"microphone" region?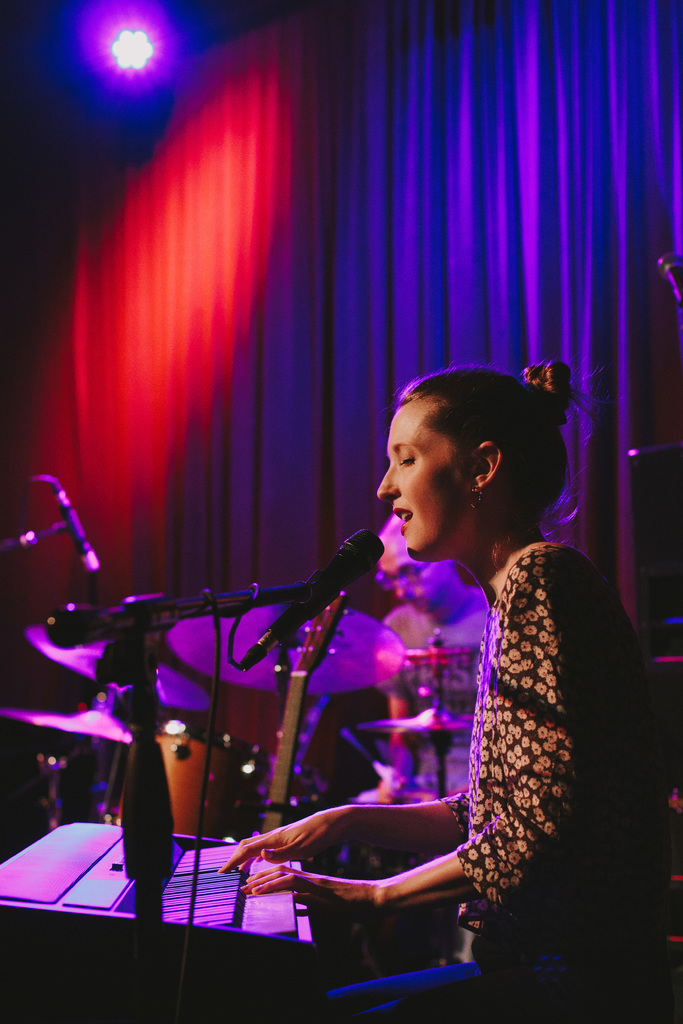
crop(46, 474, 106, 577)
